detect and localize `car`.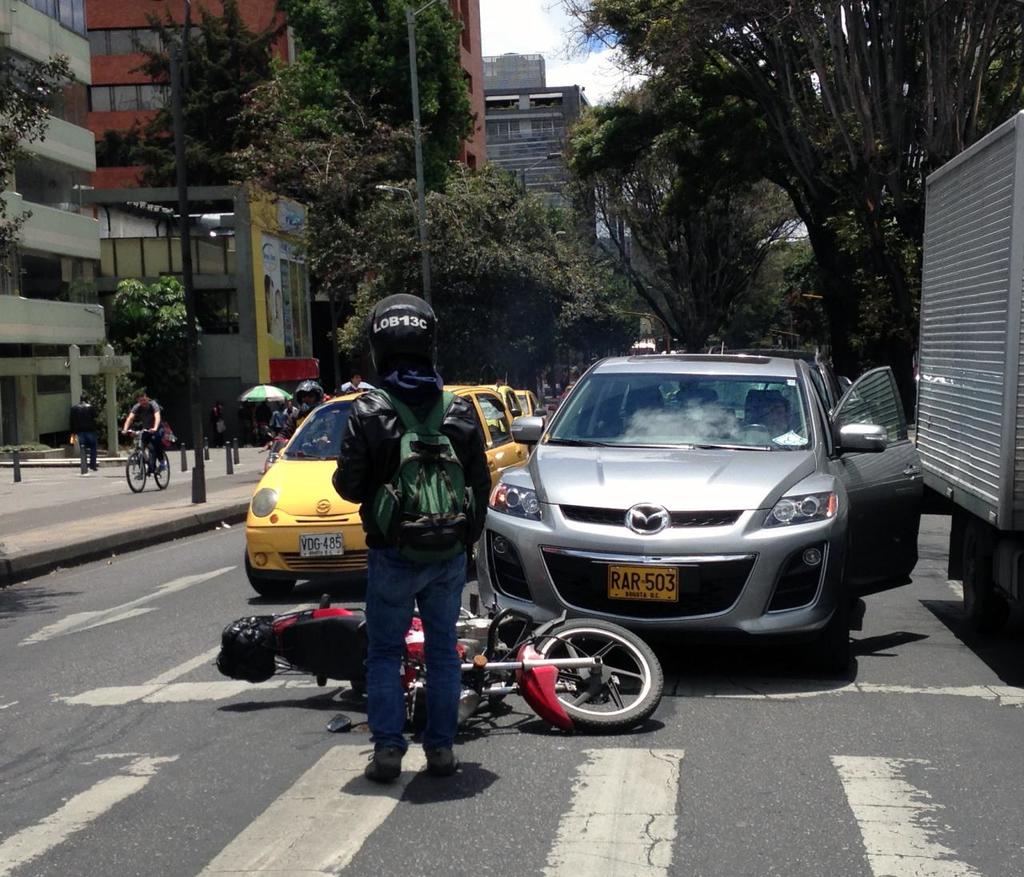
Localized at box(518, 386, 546, 428).
